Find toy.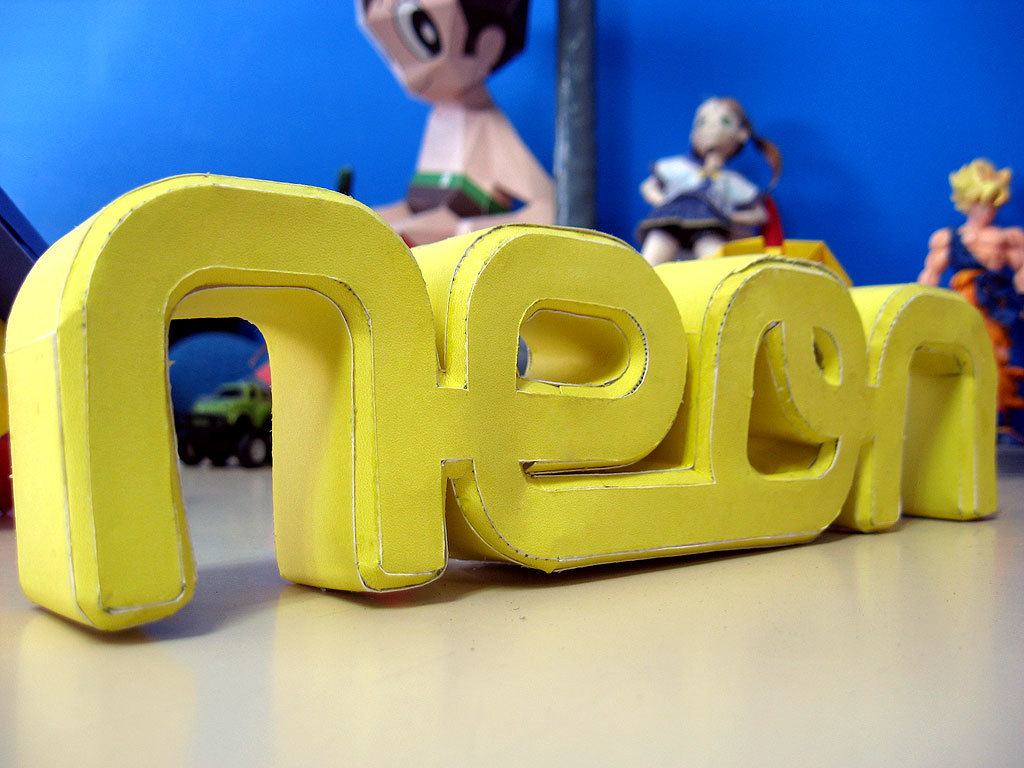
<box>352,0,544,251</box>.
